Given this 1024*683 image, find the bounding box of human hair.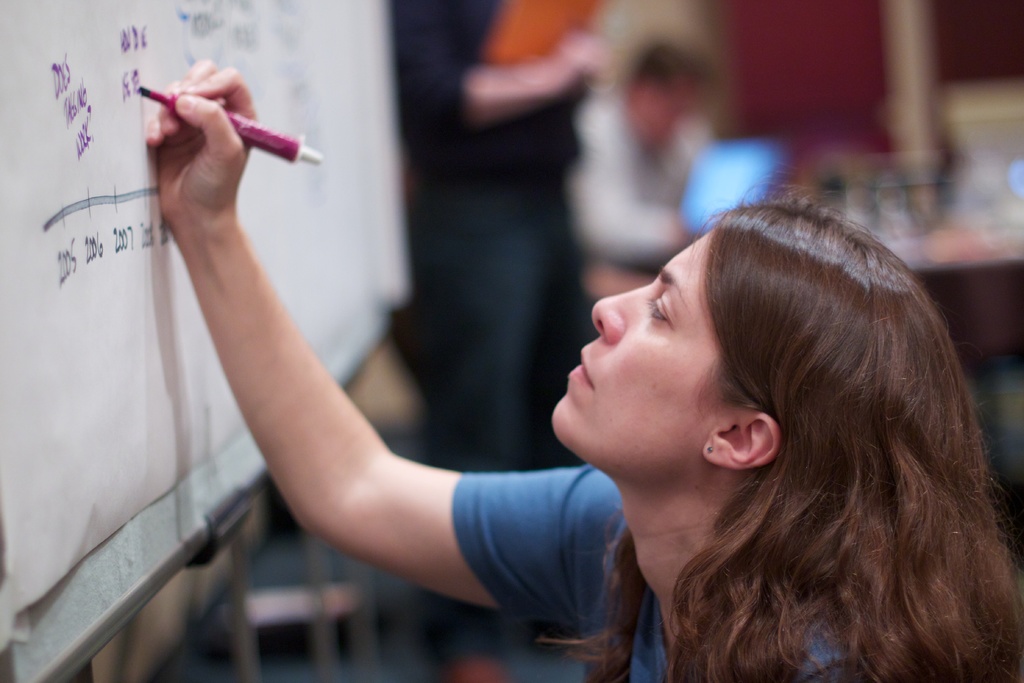
x1=556, y1=203, x2=996, y2=662.
